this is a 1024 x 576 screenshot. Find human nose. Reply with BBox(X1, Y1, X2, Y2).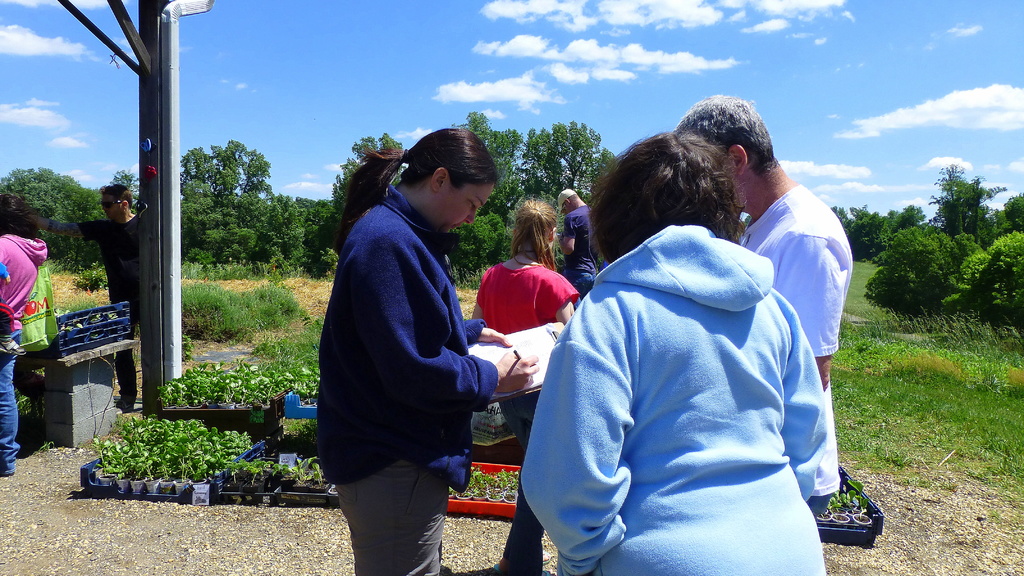
BBox(101, 206, 105, 210).
